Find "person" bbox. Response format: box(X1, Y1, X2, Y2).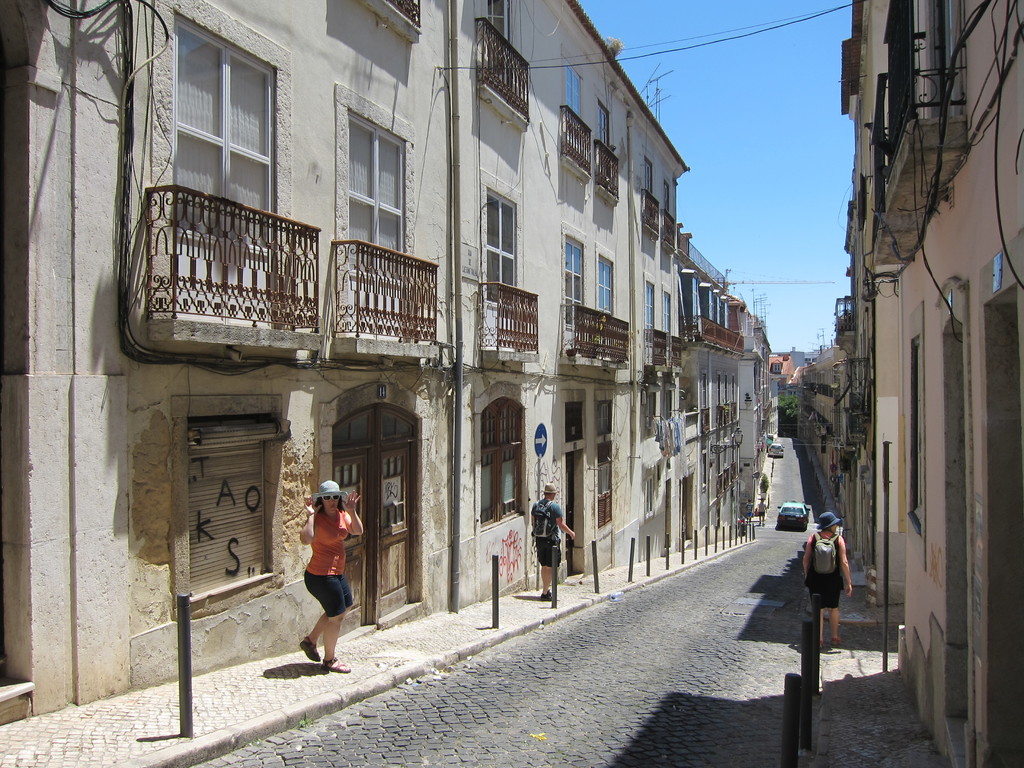
box(295, 474, 360, 669).
